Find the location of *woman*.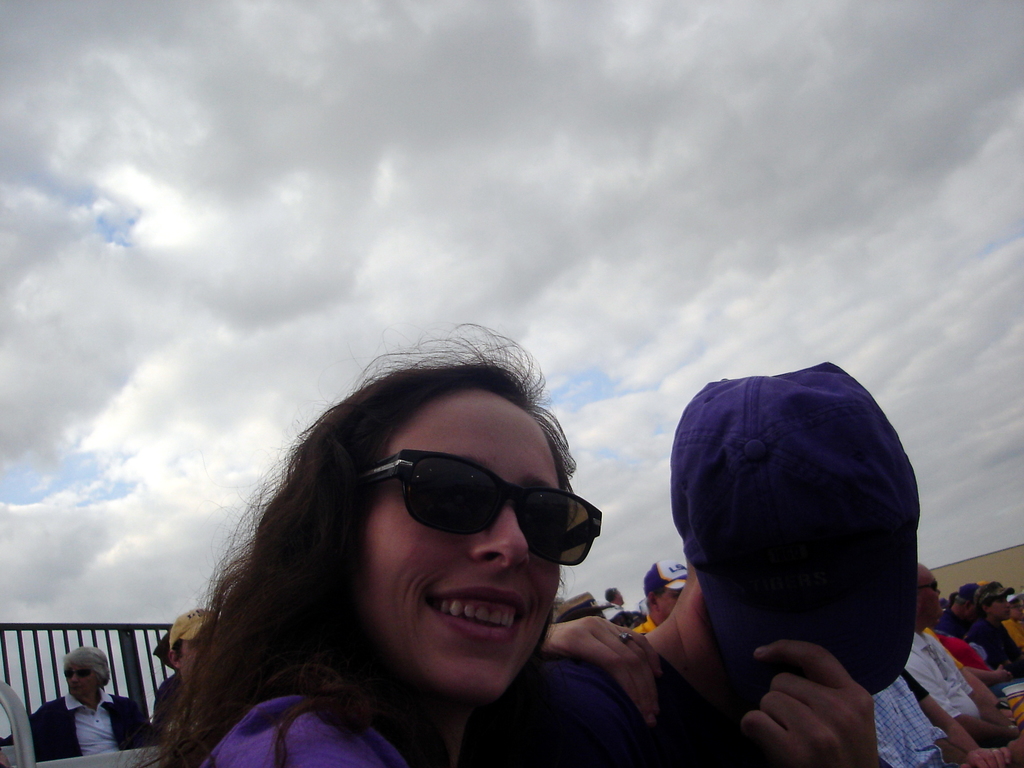
Location: (left=163, top=339, right=719, bottom=767).
